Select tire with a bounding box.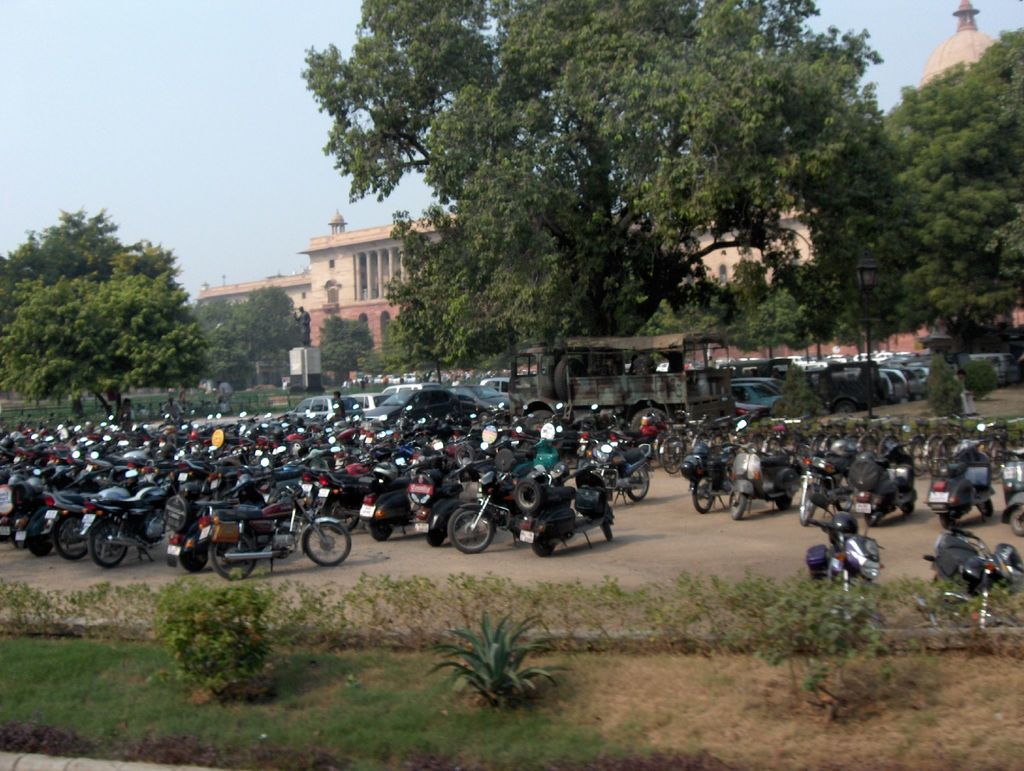
region(366, 515, 391, 544).
